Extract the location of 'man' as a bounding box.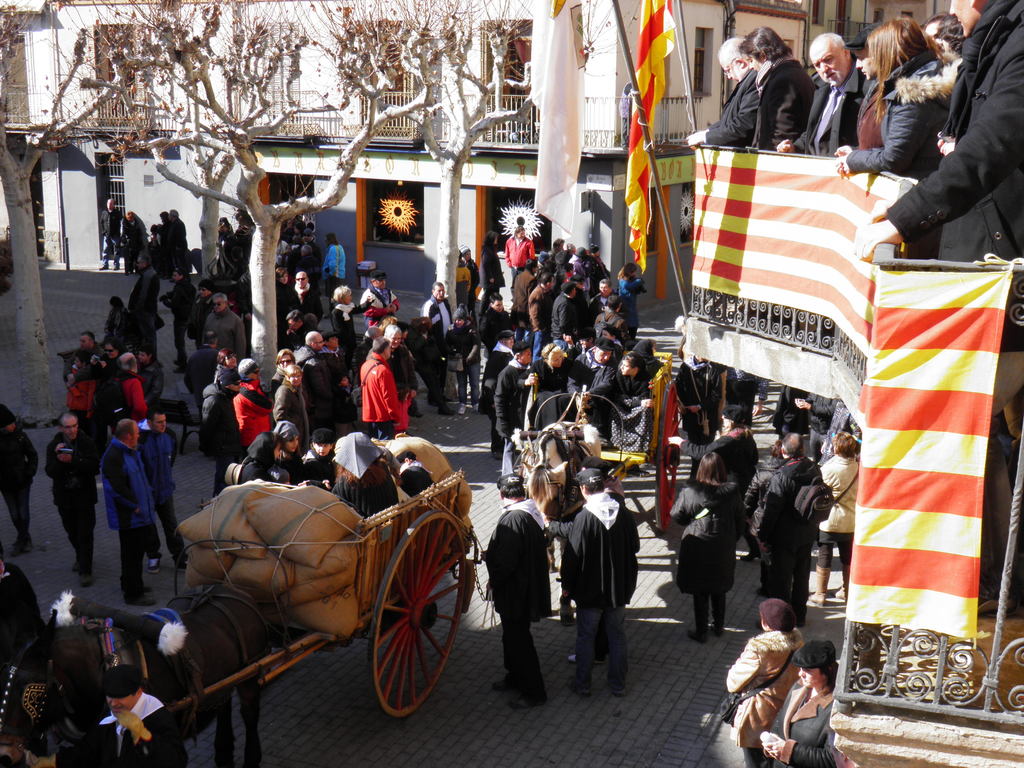
Rect(420, 281, 454, 401).
